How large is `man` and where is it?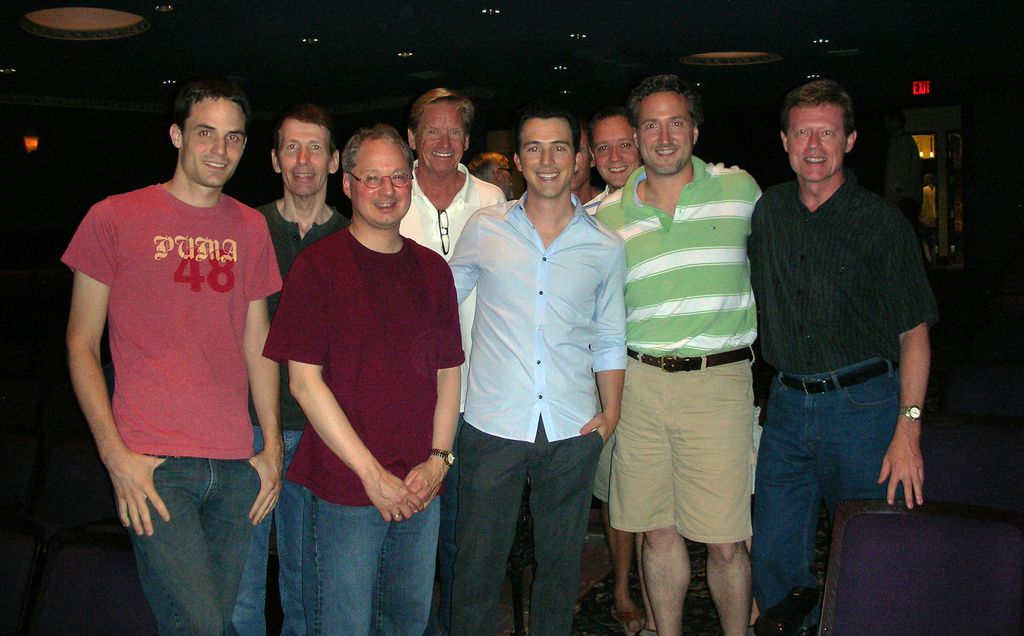
Bounding box: left=253, top=101, right=344, bottom=635.
